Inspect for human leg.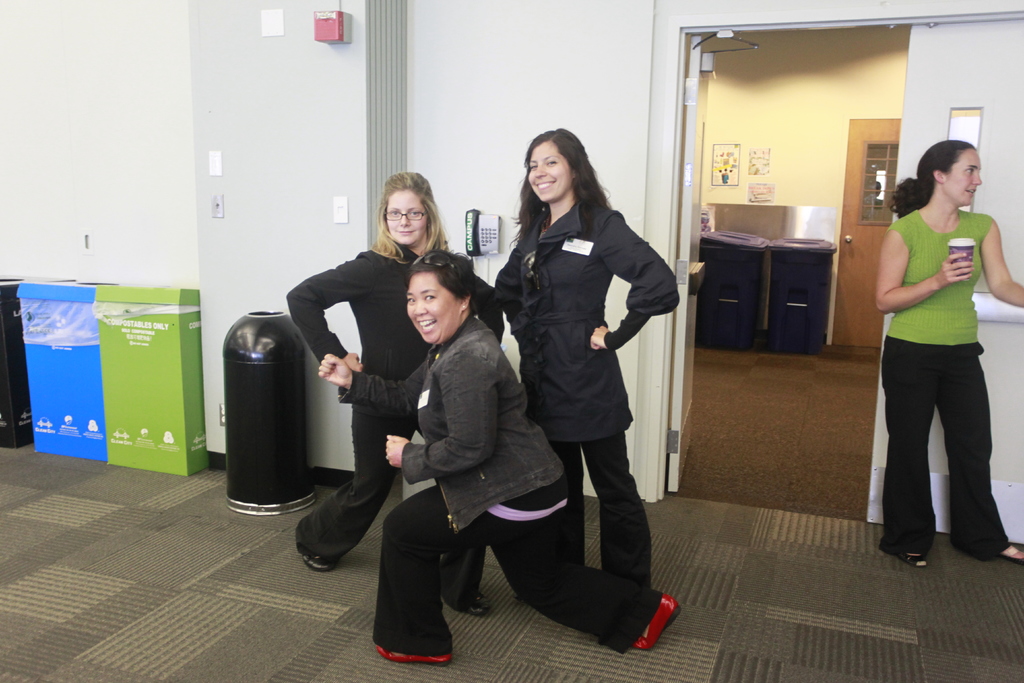
Inspection: 506/478/677/655.
